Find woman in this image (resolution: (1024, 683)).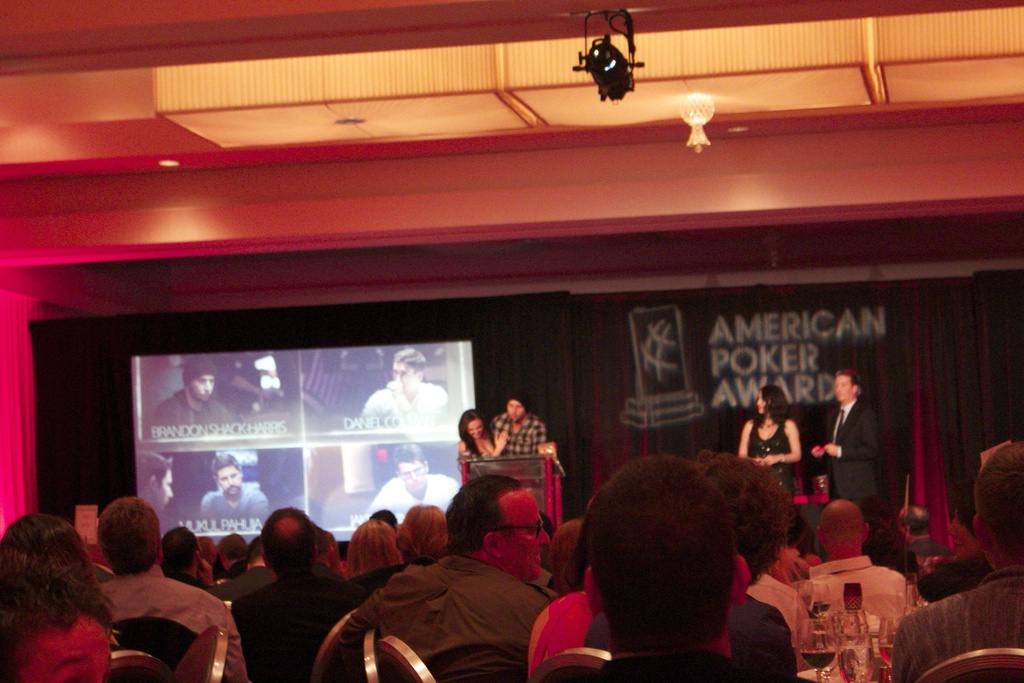
x1=198, y1=535, x2=219, y2=566.
